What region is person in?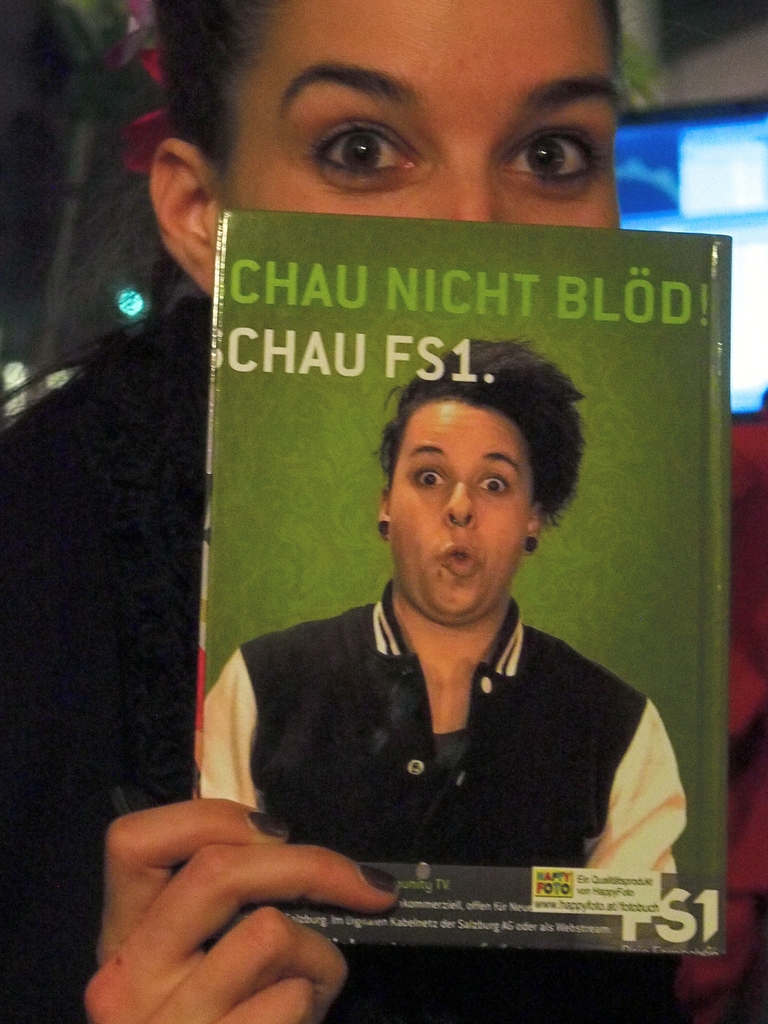
box(0, 0, 695, 1023).
